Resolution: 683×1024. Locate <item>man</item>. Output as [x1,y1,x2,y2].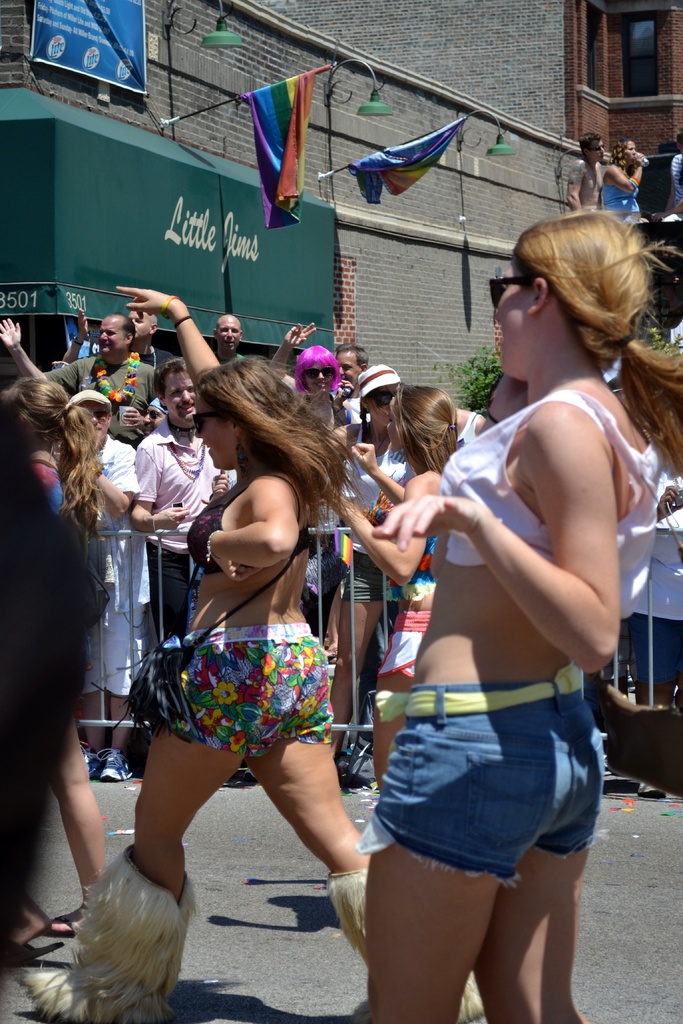
[327,345,370,394].
